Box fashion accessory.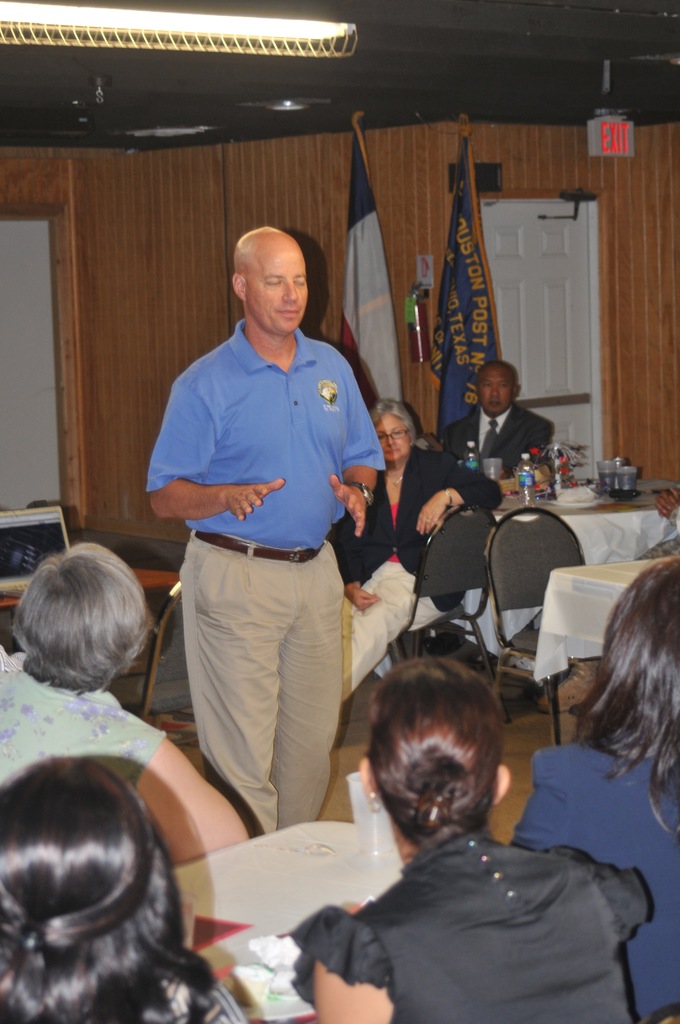
383:449:410:490.
